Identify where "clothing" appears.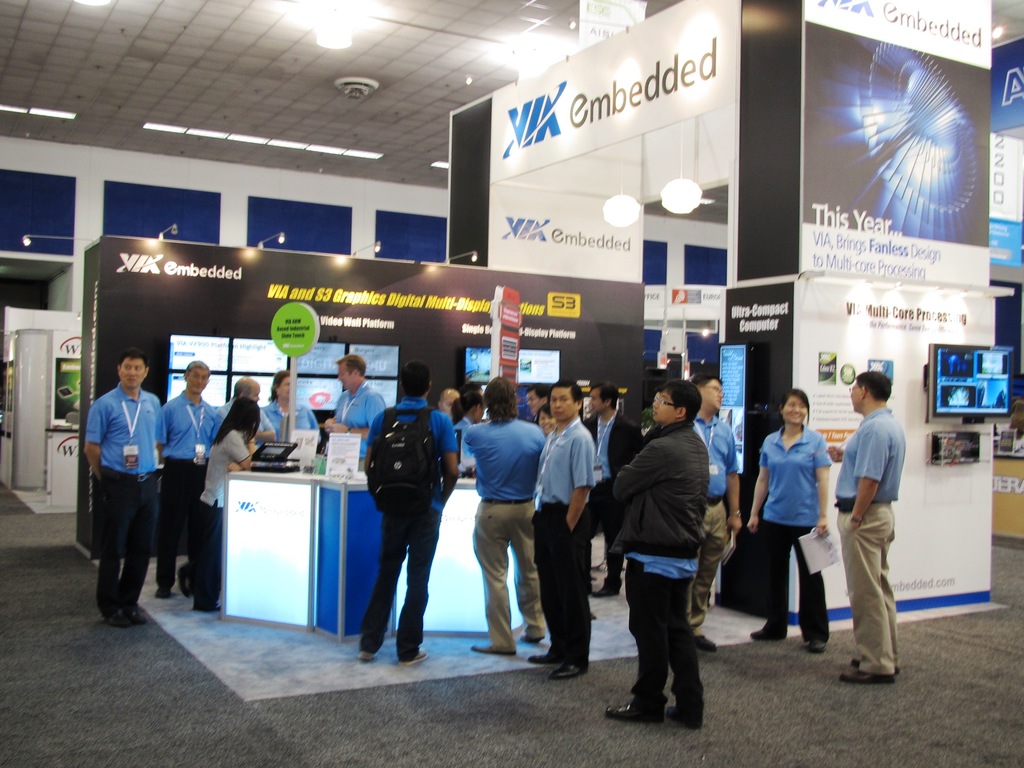
Appears at (611, 422, 705, 709).
